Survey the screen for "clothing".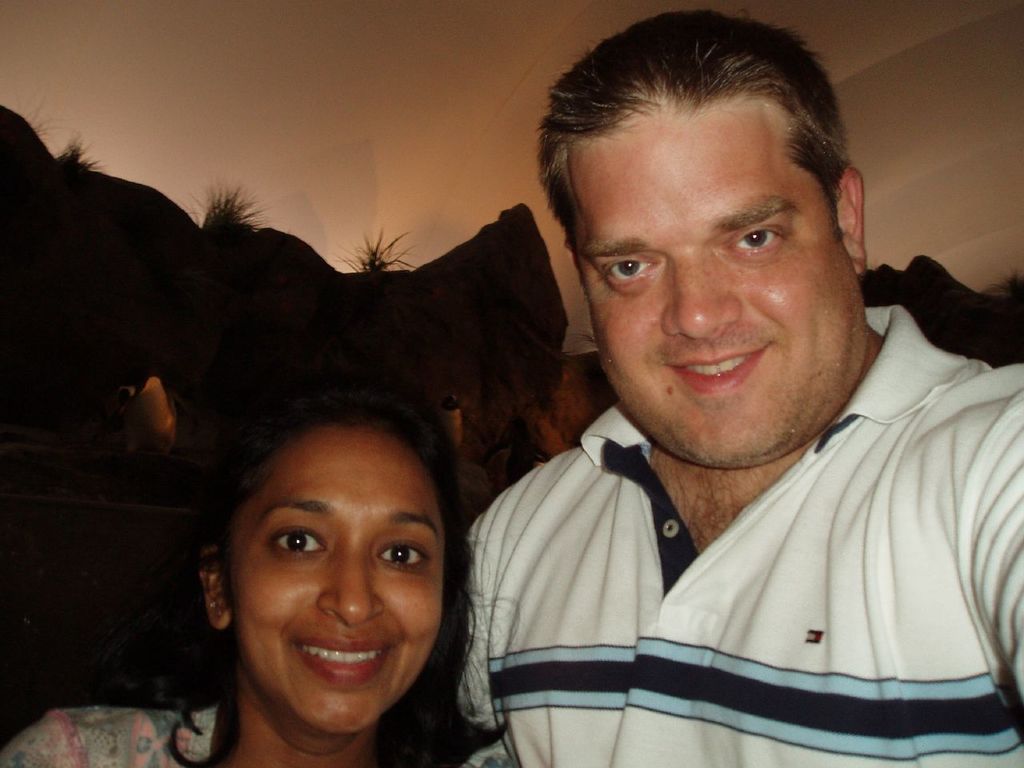
Survey found: rect(424, 346, 1011, 742).
